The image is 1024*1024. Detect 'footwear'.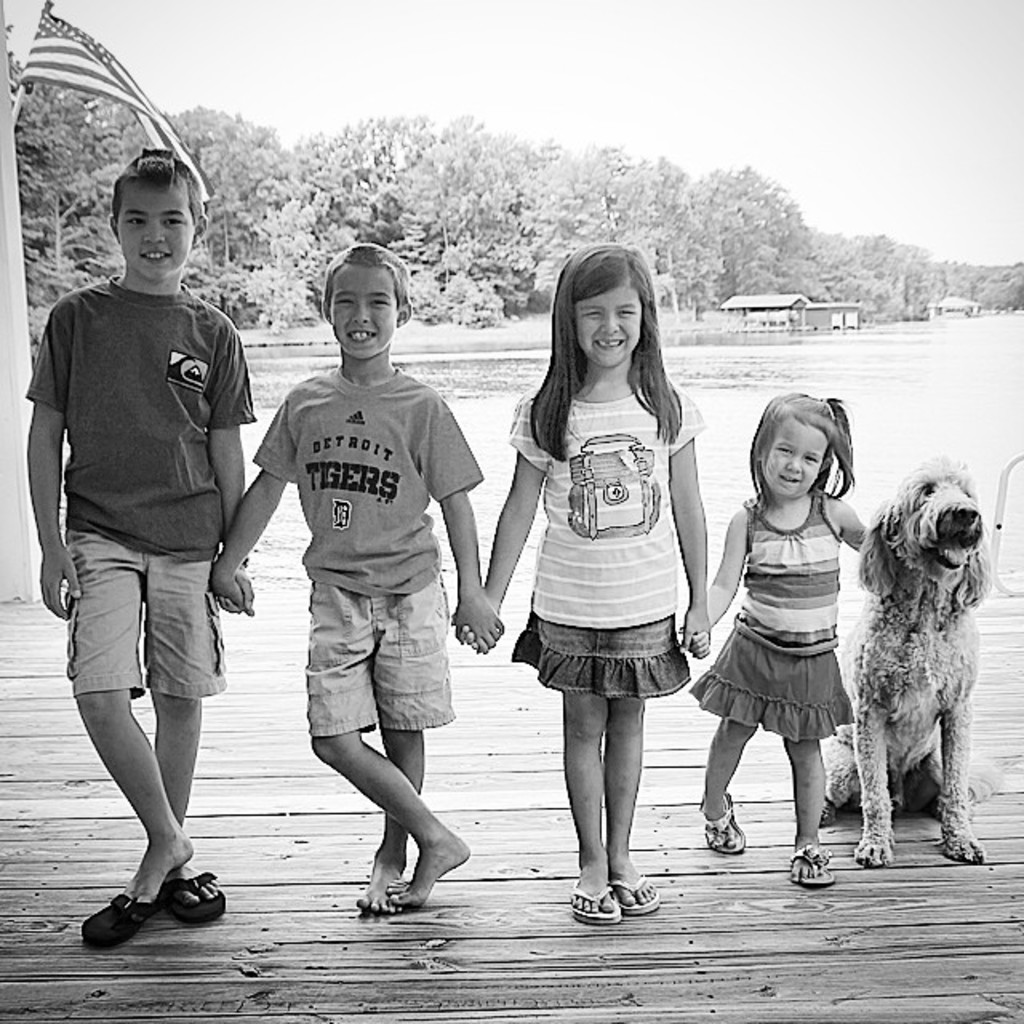
Detection: l=789, t=843, r=835, b=890.
